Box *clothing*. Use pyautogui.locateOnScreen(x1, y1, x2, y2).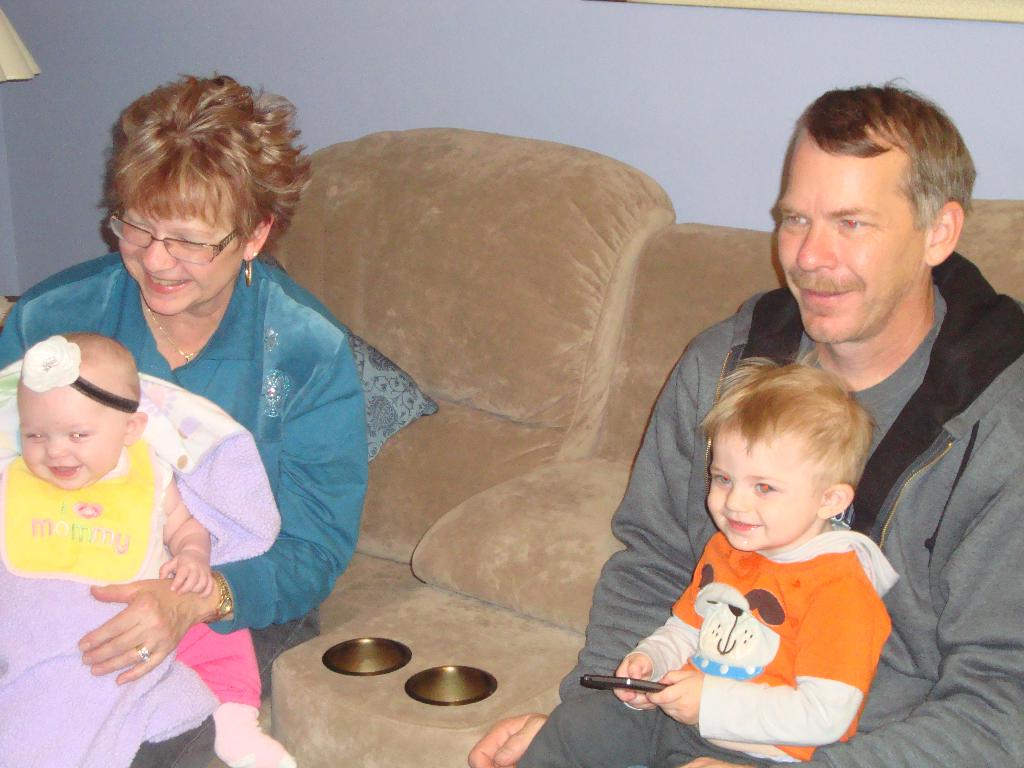
pyautogui.locateOnScreen(0, 253, 367, 767).
